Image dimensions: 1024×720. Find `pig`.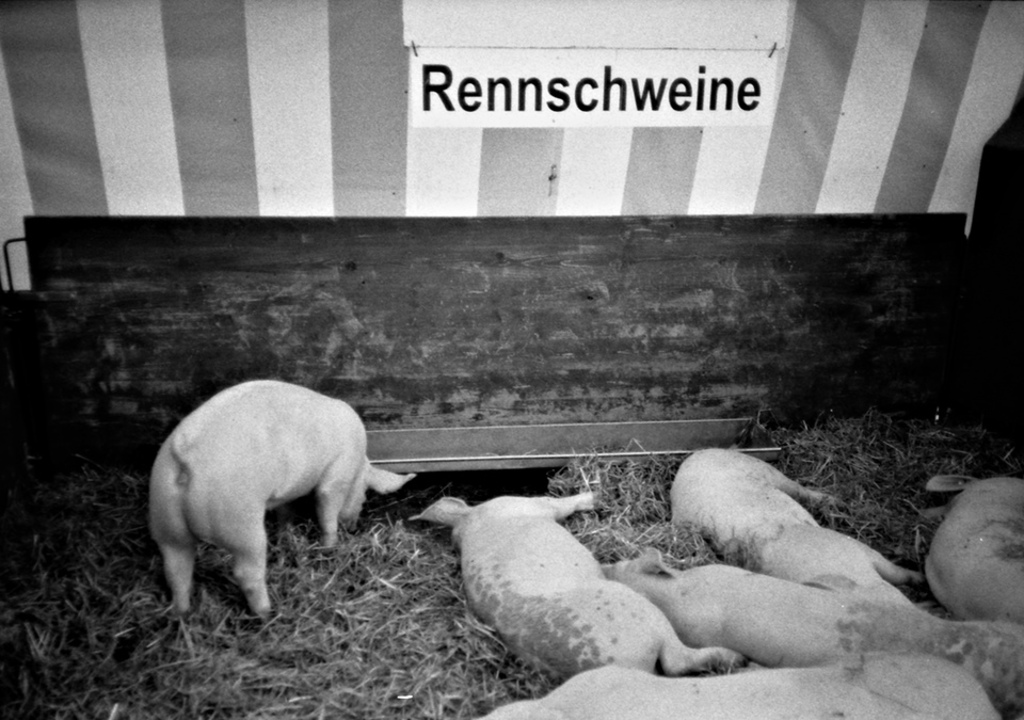
bbox=[145, 378, 415, 626].
